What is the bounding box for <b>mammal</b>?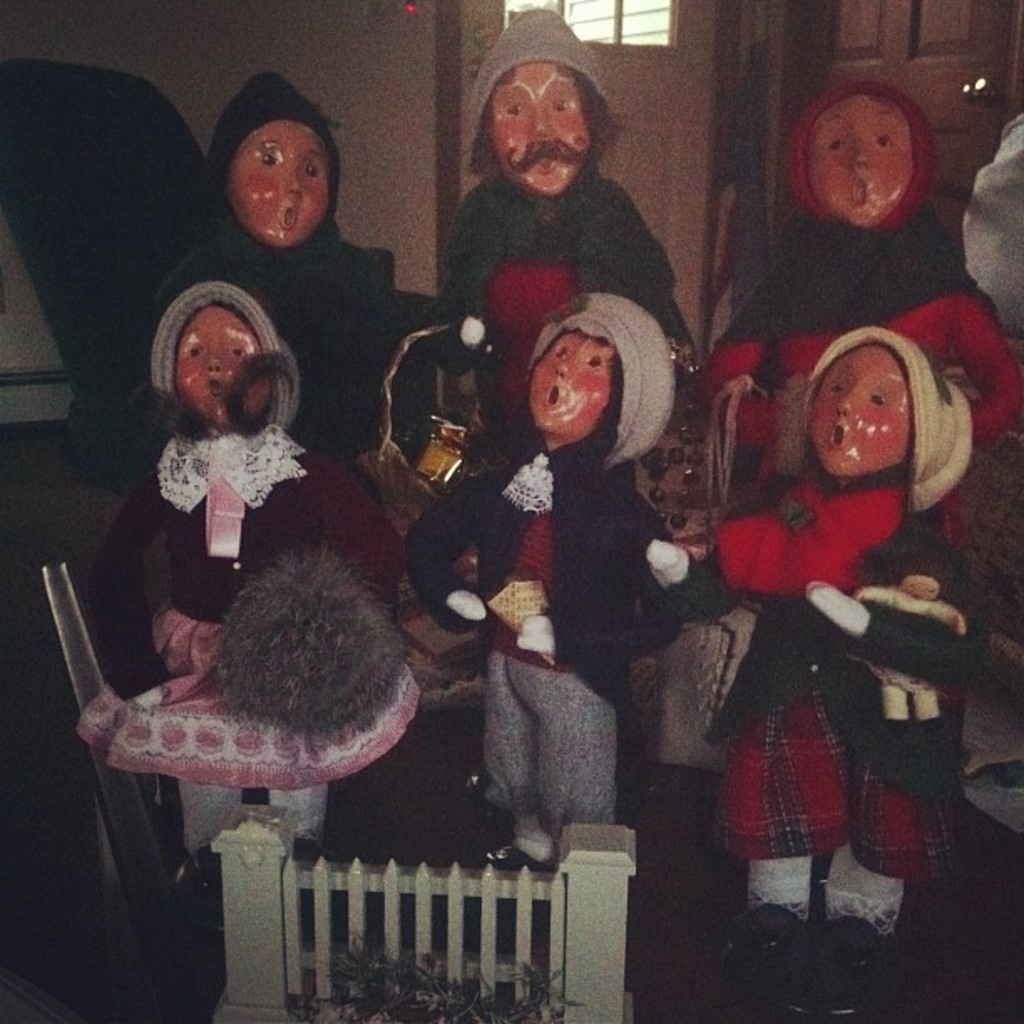
box(706, 264, 1001, 952).
